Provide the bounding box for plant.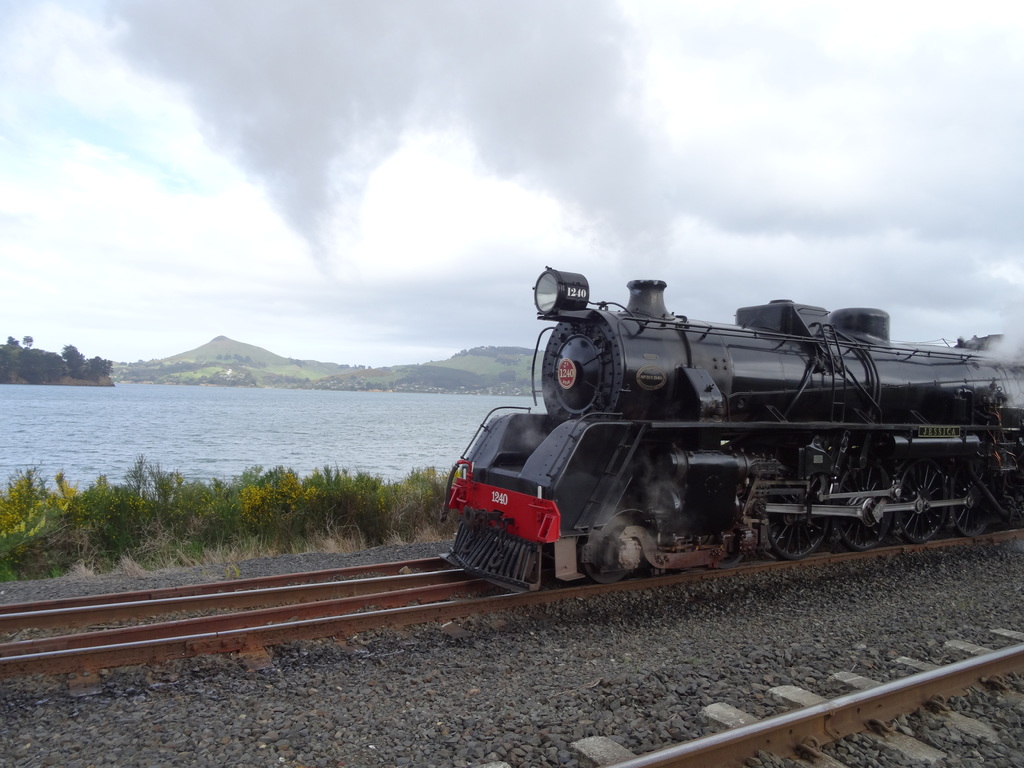
(0, 342, 116, 384).
